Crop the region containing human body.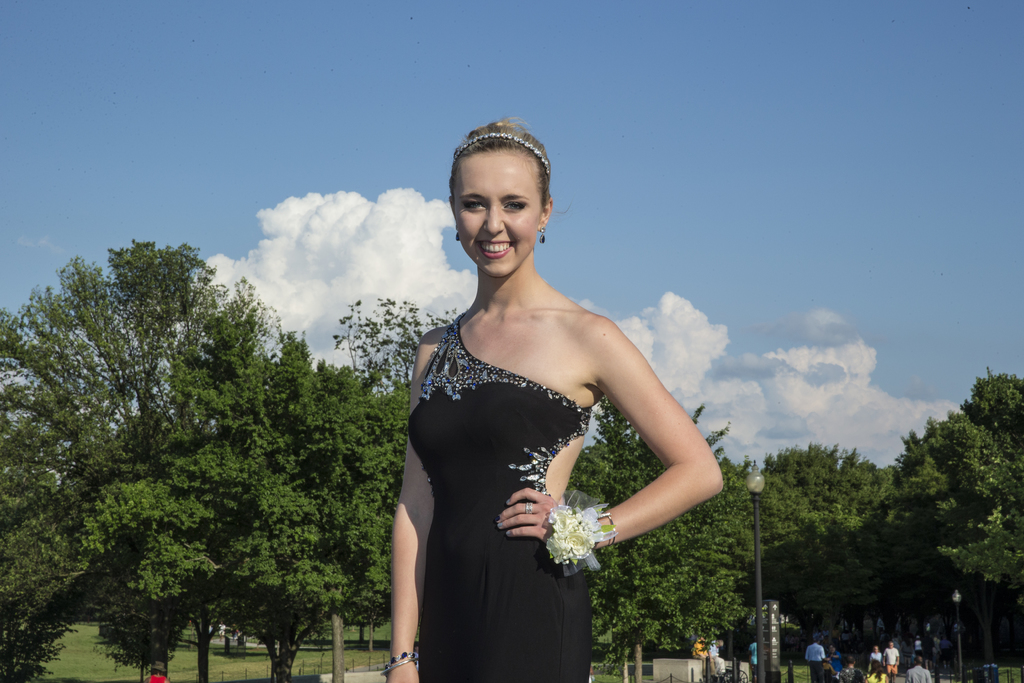
Crop region: <region>887, 644, 897, 680</region>.
